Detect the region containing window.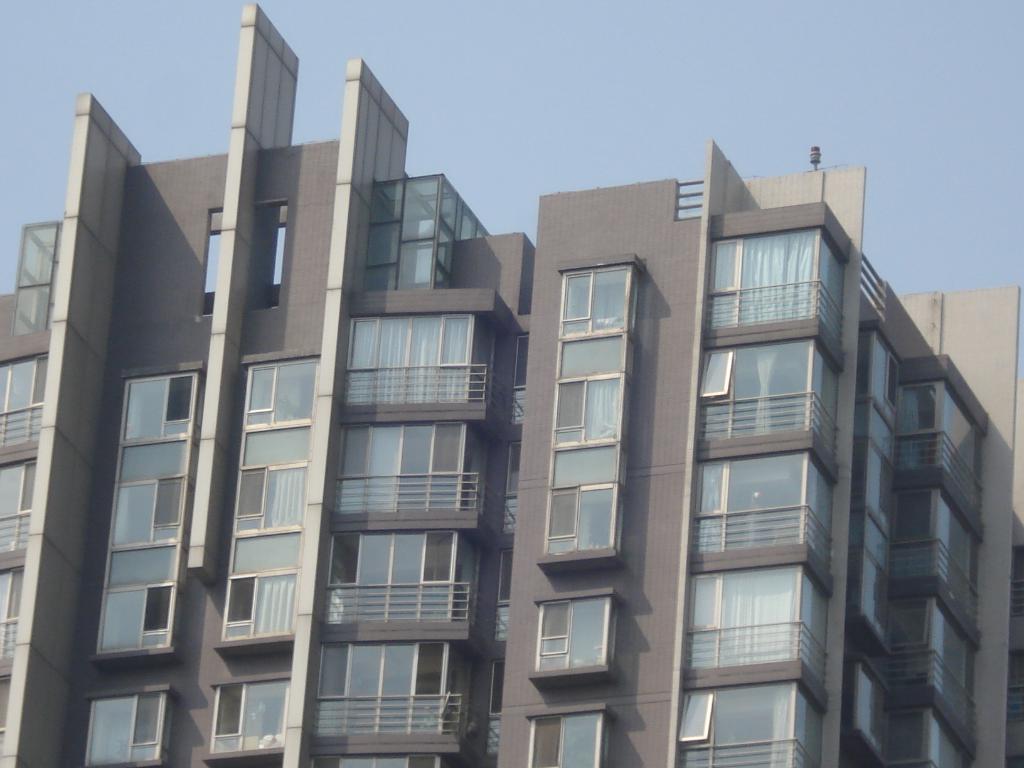
BBox(534, 254, 636, 570).
